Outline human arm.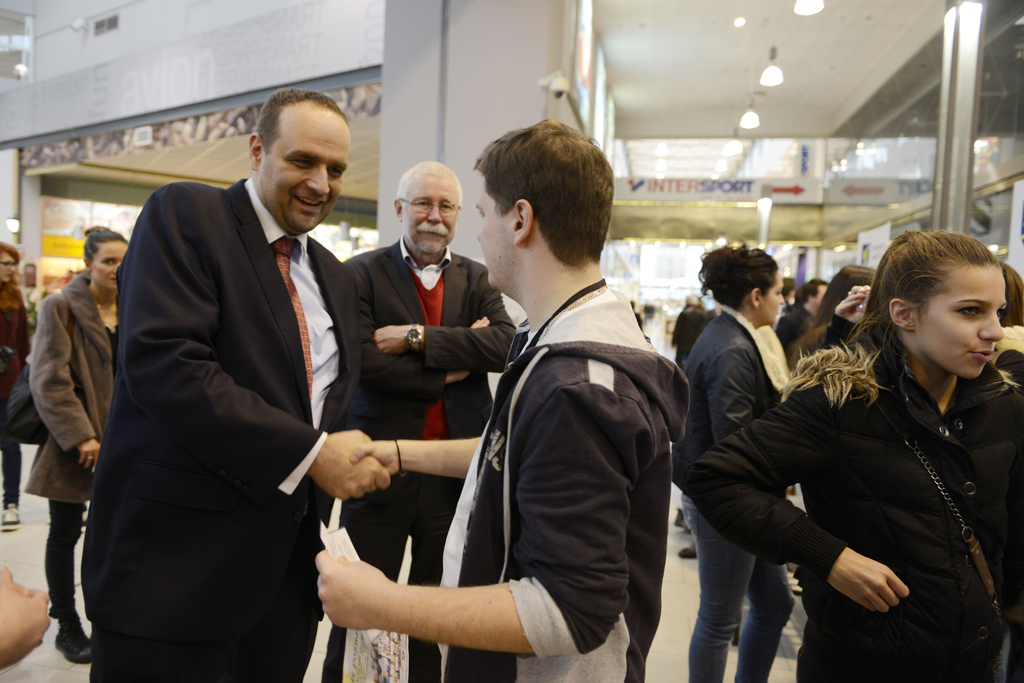
Outline: BBox(704, 342, 762, 445).
